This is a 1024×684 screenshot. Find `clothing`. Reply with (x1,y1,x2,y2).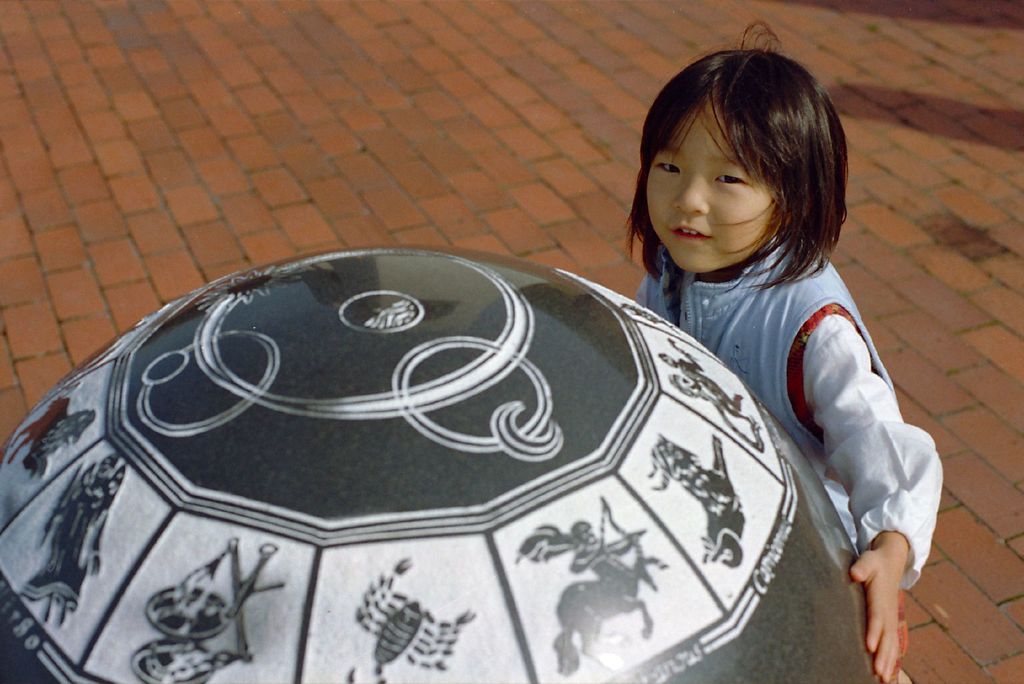
(637,228,945,589).
